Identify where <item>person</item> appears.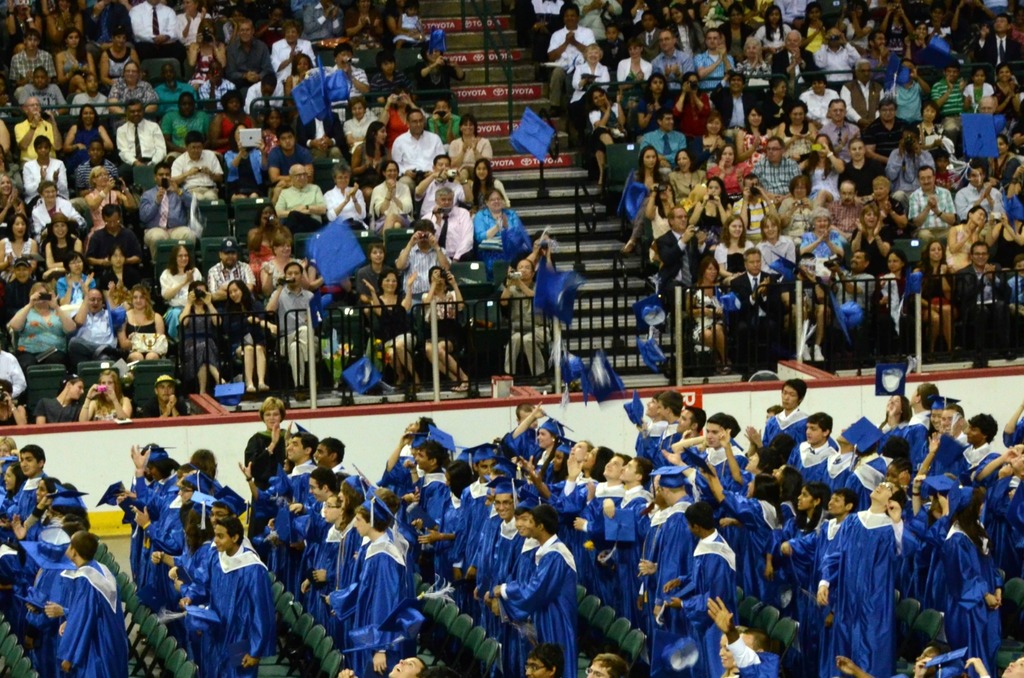
Appears at [471, 159, 499, 206].
